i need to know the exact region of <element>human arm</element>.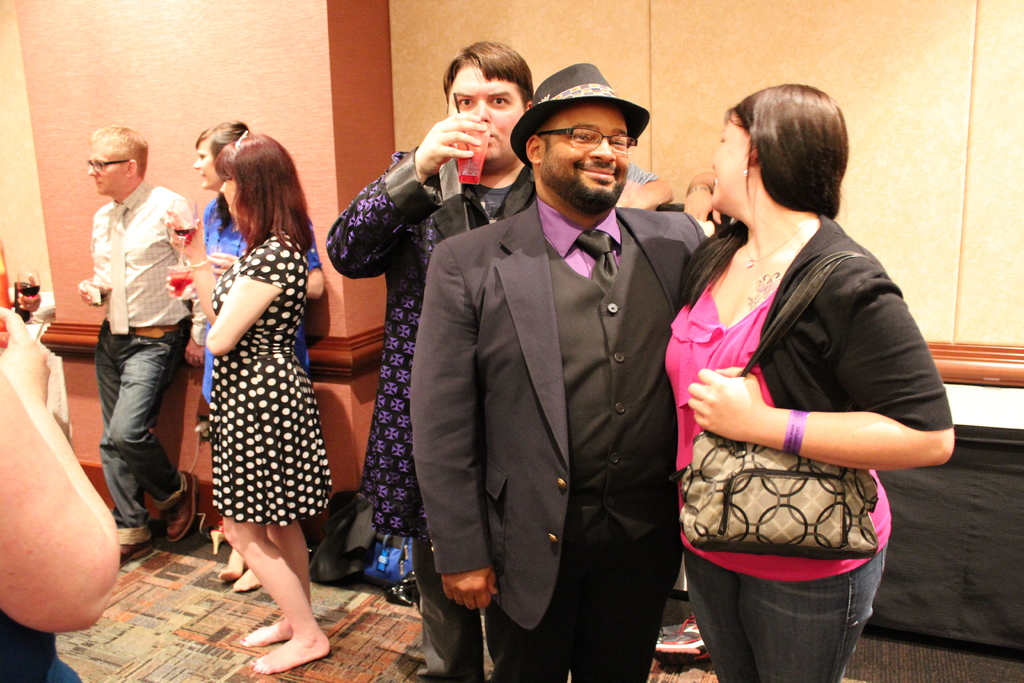
Region: [614,152,676,208].
